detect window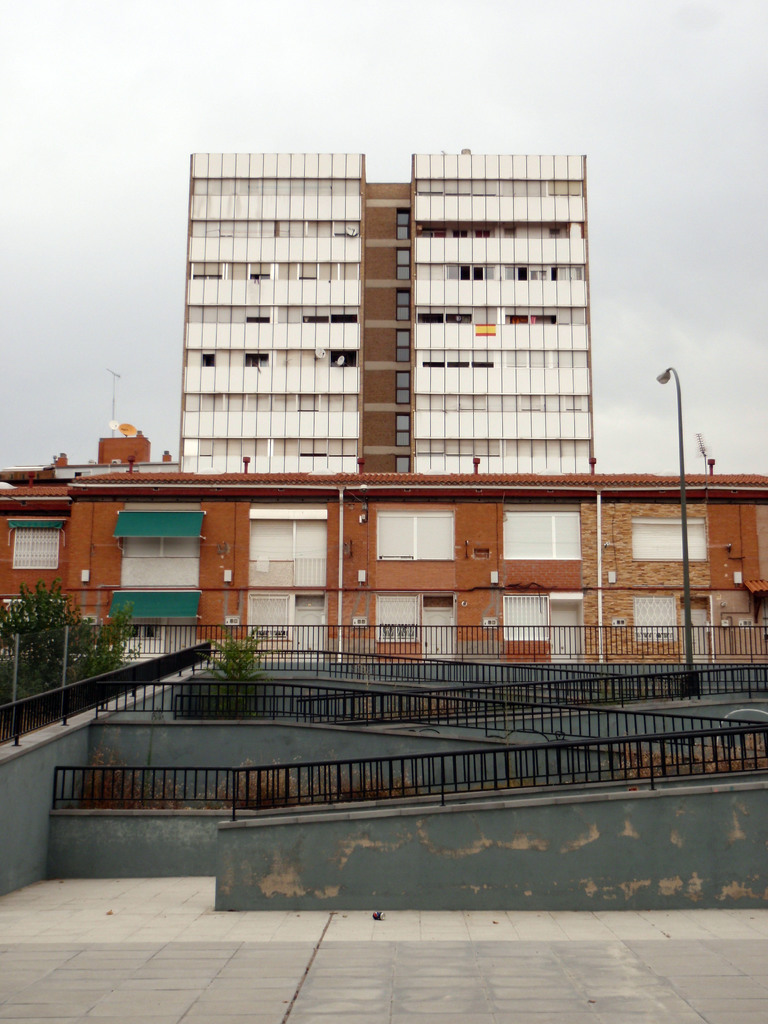
<region>247, 591, 326, 660</region>
